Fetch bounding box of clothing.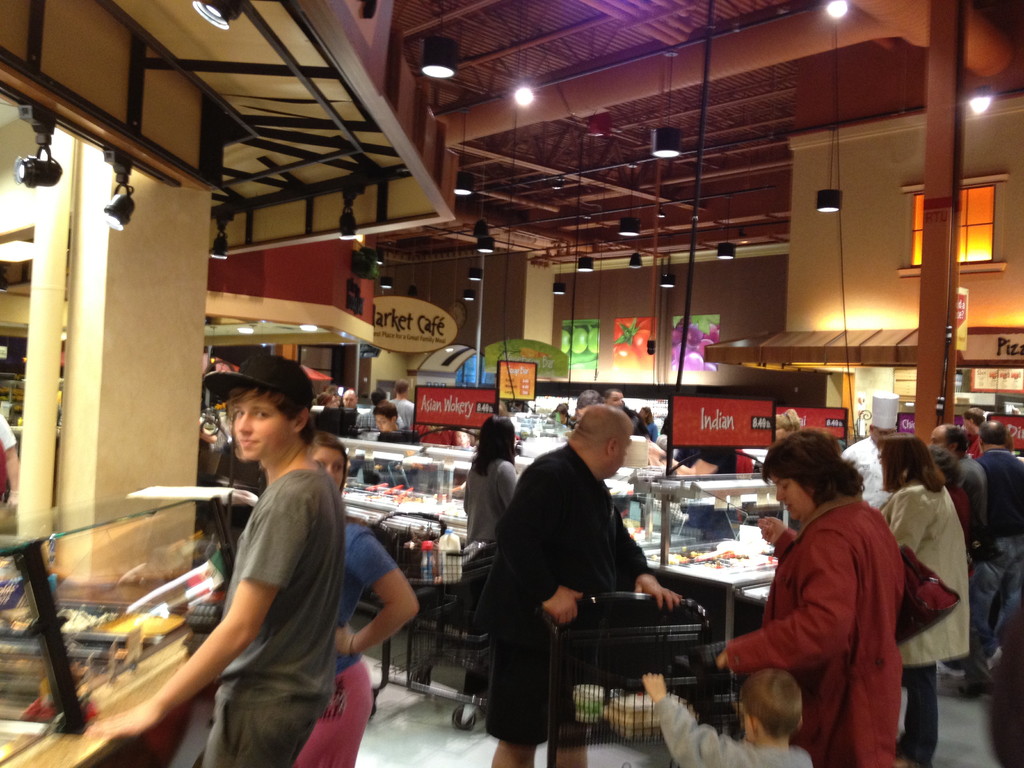
Bbox: (left=658, top=683, right=808, bottom=767).
